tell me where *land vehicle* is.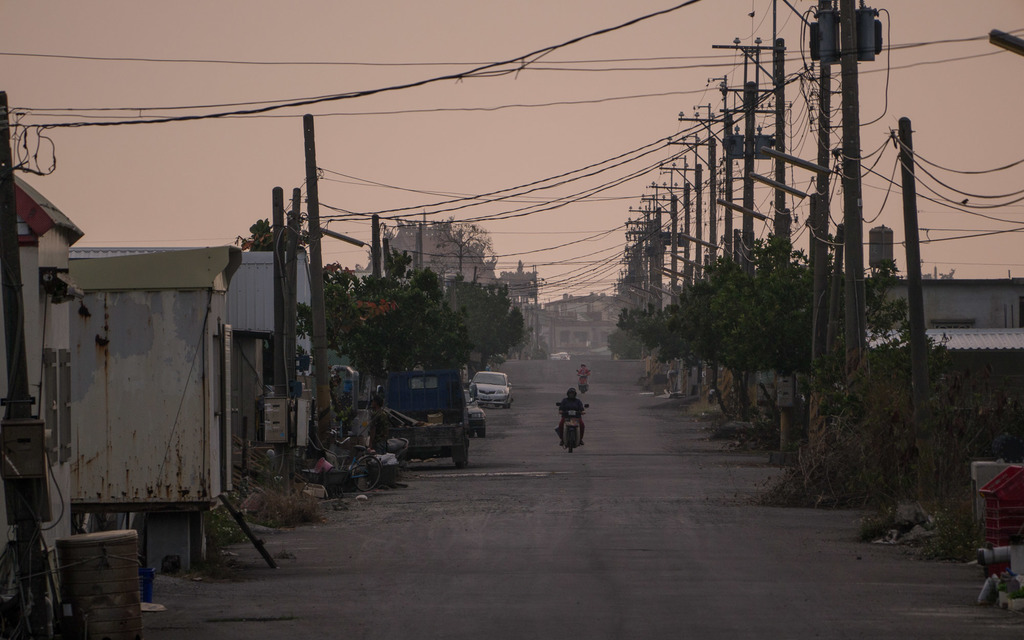
*land vehicle* is at {"x1": 578, "y1": 372, "x2": 591, "y2": 391}.
